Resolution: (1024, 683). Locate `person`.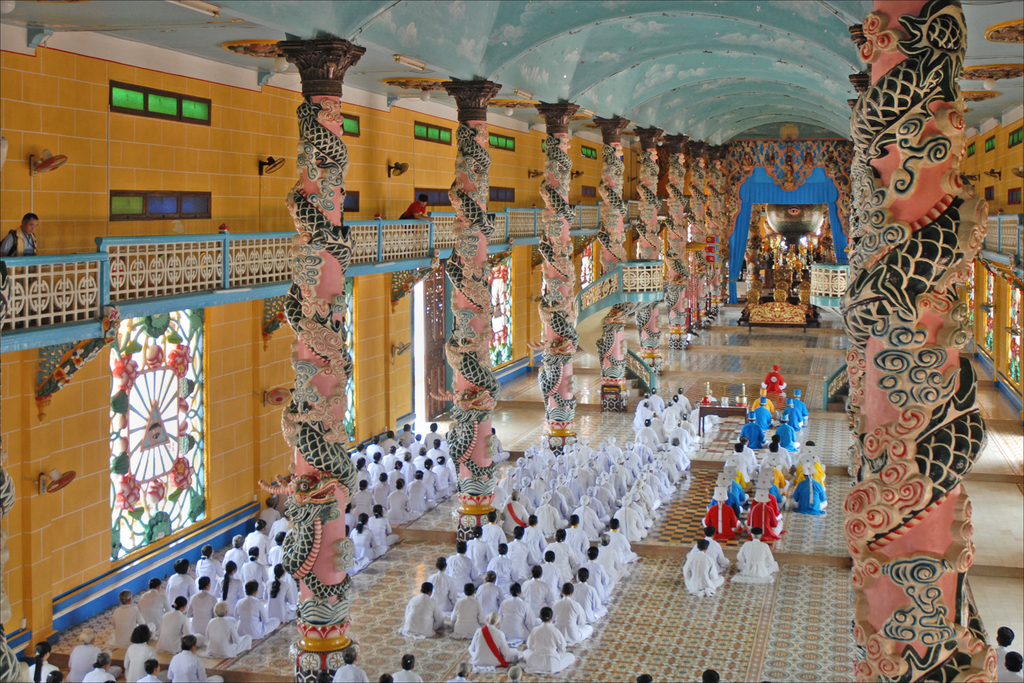
box(553, 530, 591, 574).
